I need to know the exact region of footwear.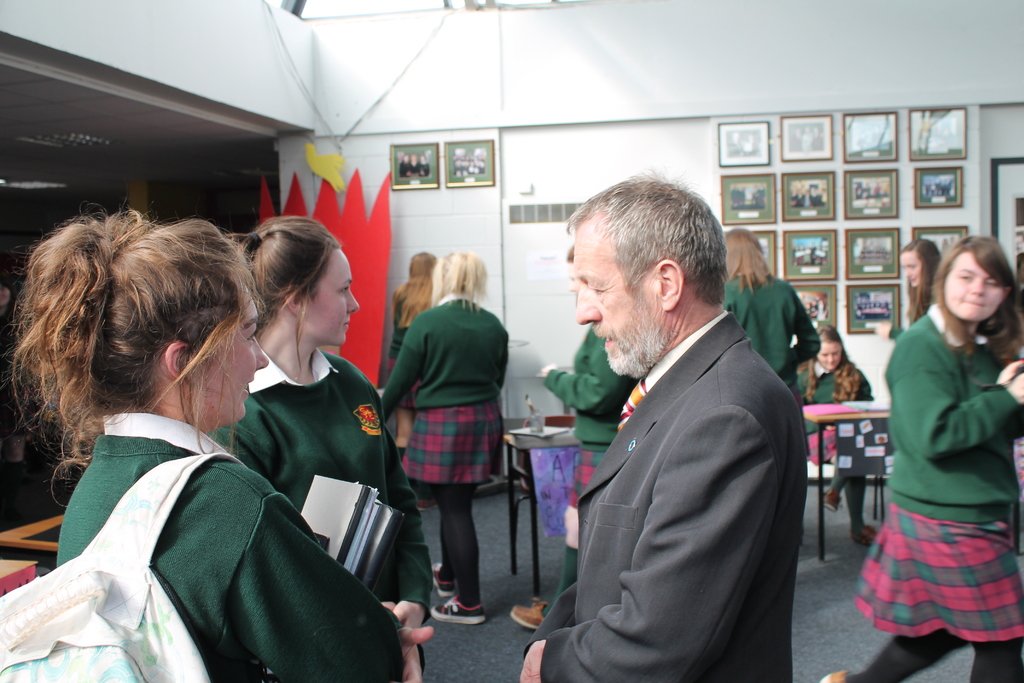
Region: bbox=(507, 599, 548, 628).
